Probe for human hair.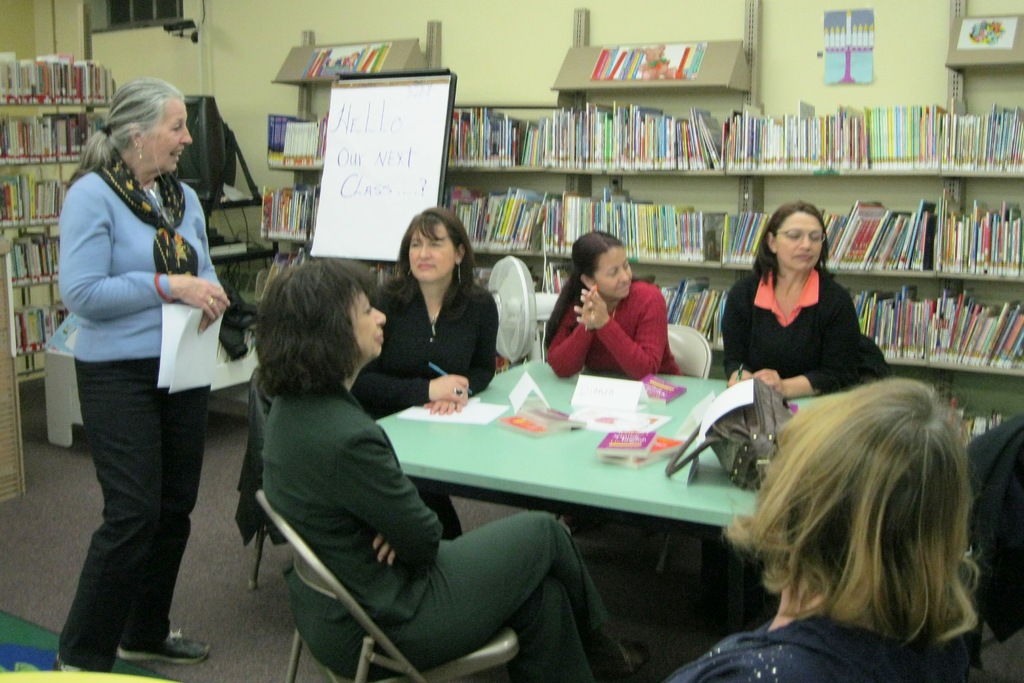
Probe result: detection(548, 227, 624, 345).
